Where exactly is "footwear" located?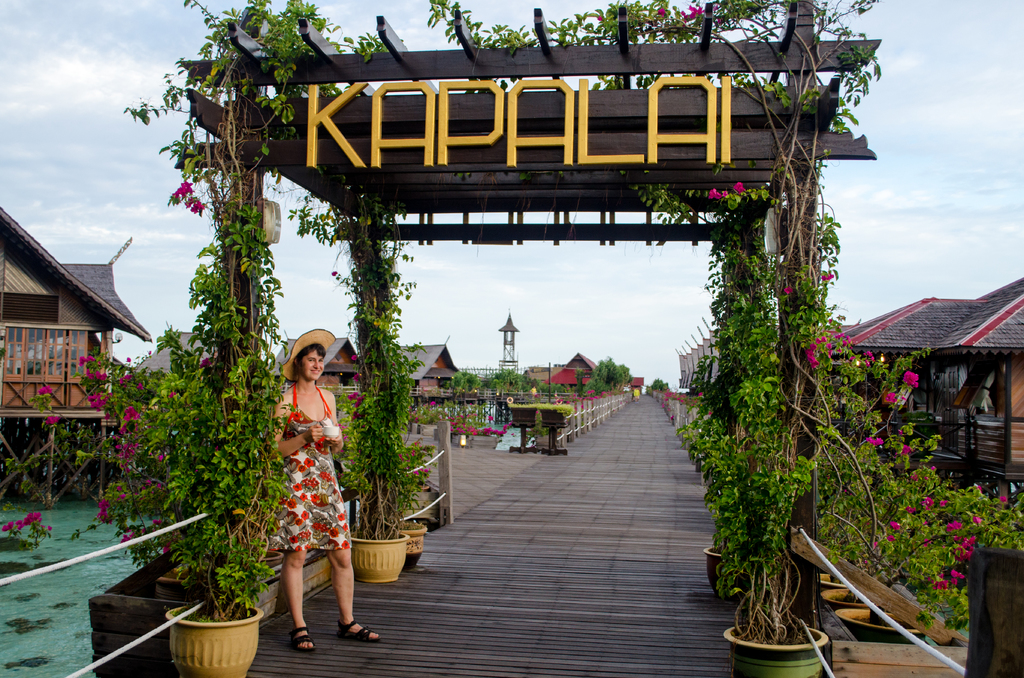
Its bounding box is (289, 627, 318, 649).
